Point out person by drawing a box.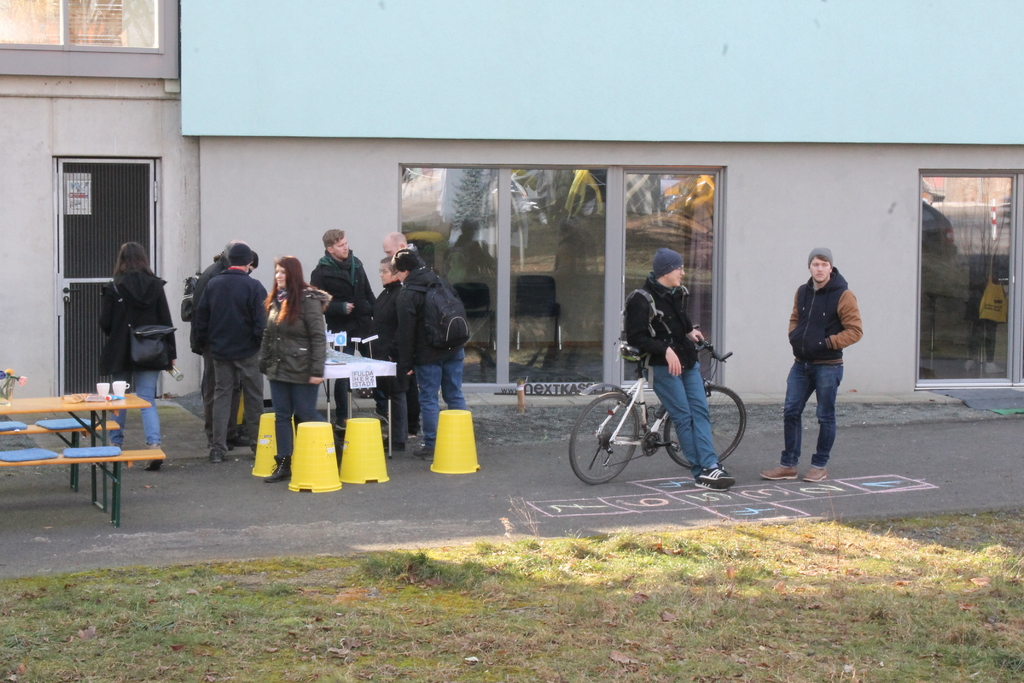
region(309, 231, 376, 432).
